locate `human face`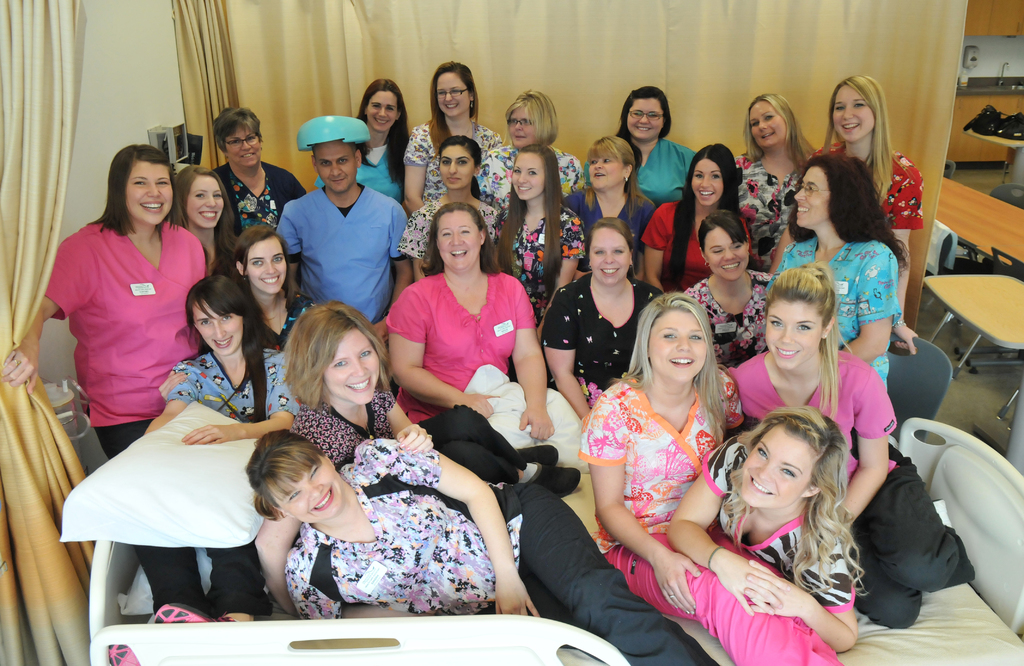
region(751, 100, 787, 149)
